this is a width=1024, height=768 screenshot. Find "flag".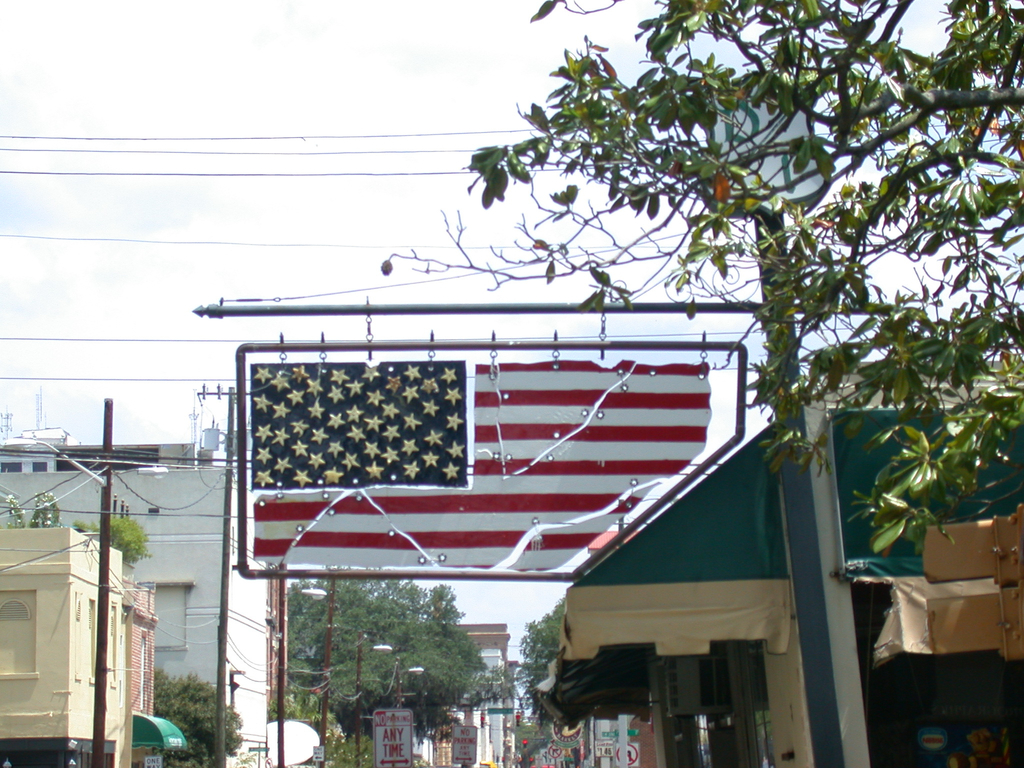
Bounding box: select_region(248, 362, 709, 575).
